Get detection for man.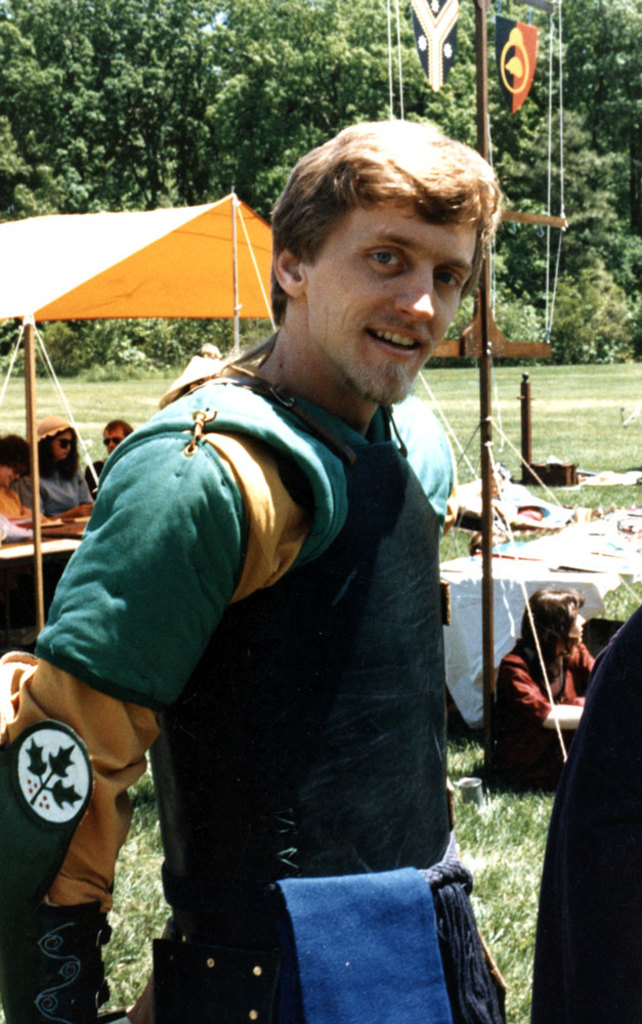
Detection: Rect(79, 417, 154, 517).
